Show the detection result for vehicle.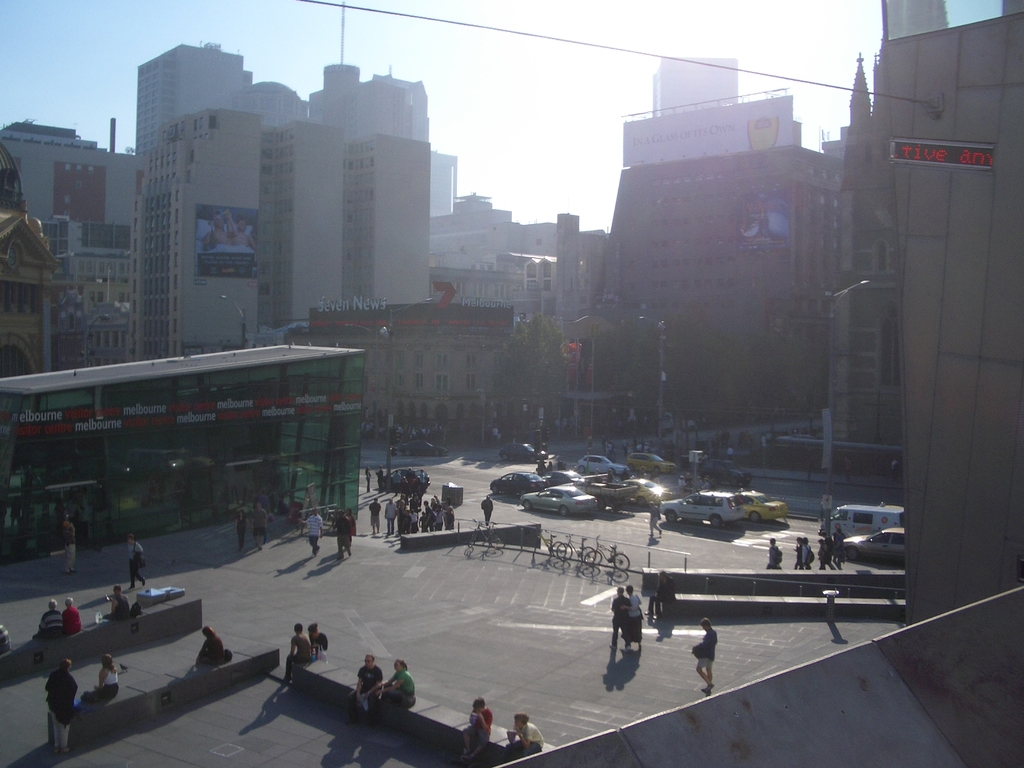
box(501, 445, 550, 461).
